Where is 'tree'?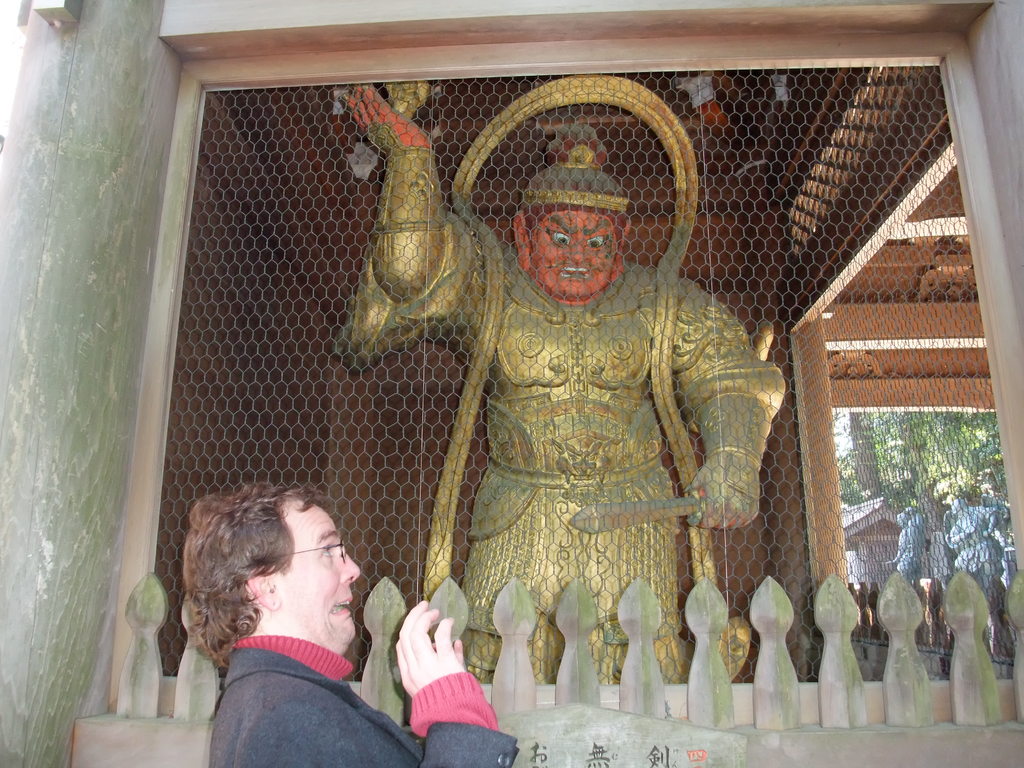
x1=828 y1=398 x2=893 y2=506.
